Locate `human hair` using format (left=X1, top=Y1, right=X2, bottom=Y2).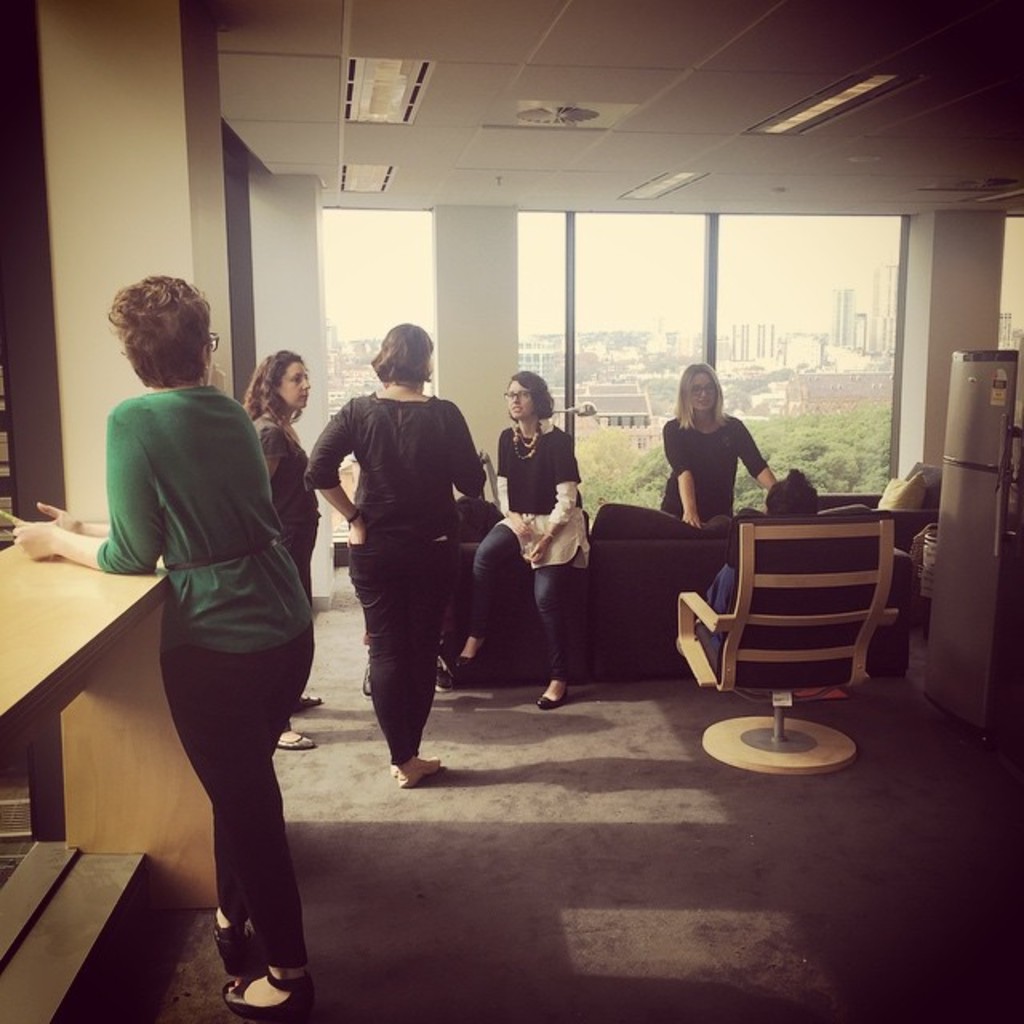
(left=240, top=344, right=302, bottom=424).
